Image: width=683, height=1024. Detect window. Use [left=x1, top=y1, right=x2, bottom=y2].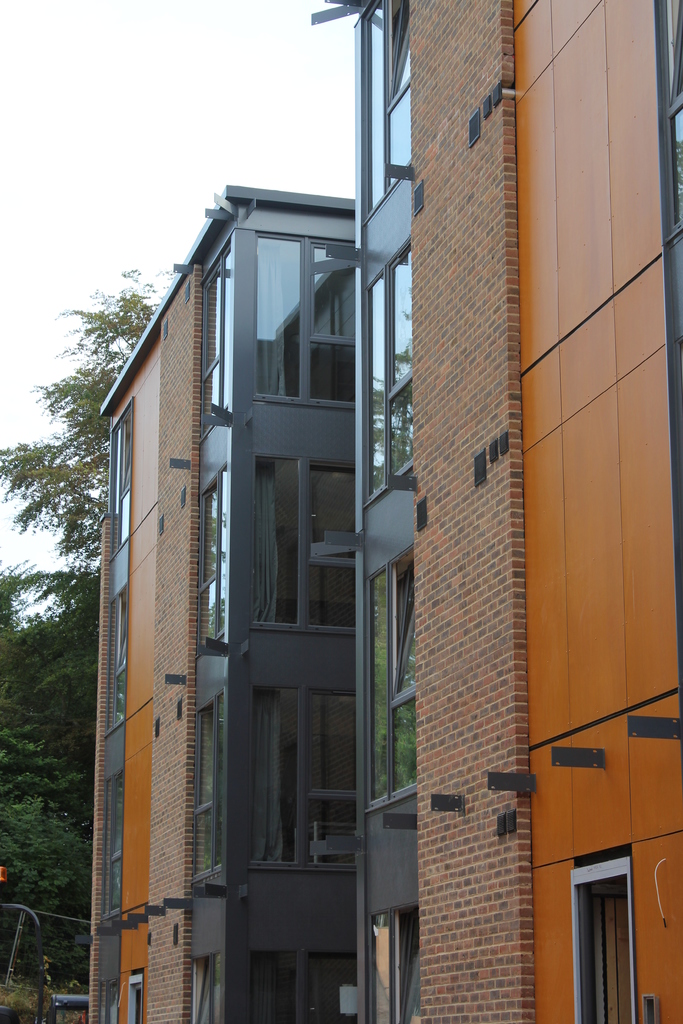
[left=100, top=586, right=135, bottom=725].
